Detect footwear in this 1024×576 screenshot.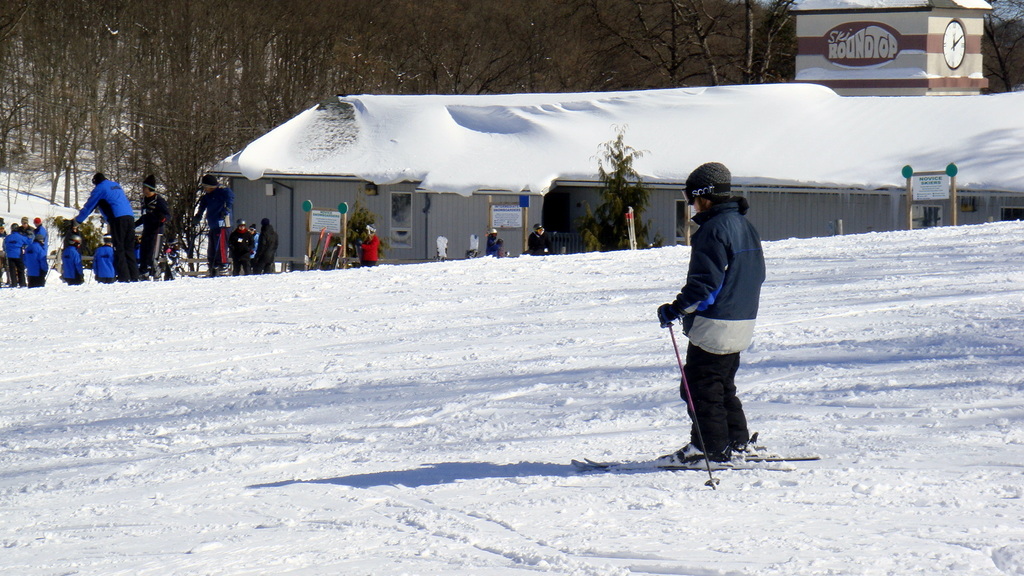
Detection: bbox(661, 443, 714, 468).
